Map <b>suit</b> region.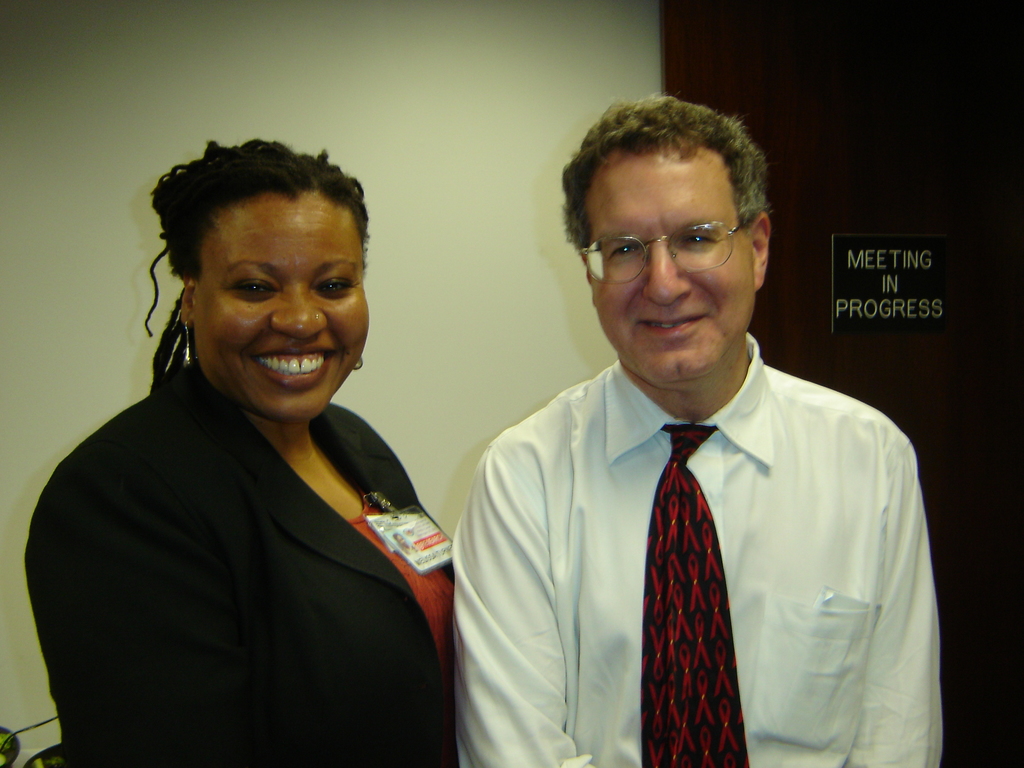
Mapped to pyautogui.locateOnScreen(24, 367, 456, 767).
